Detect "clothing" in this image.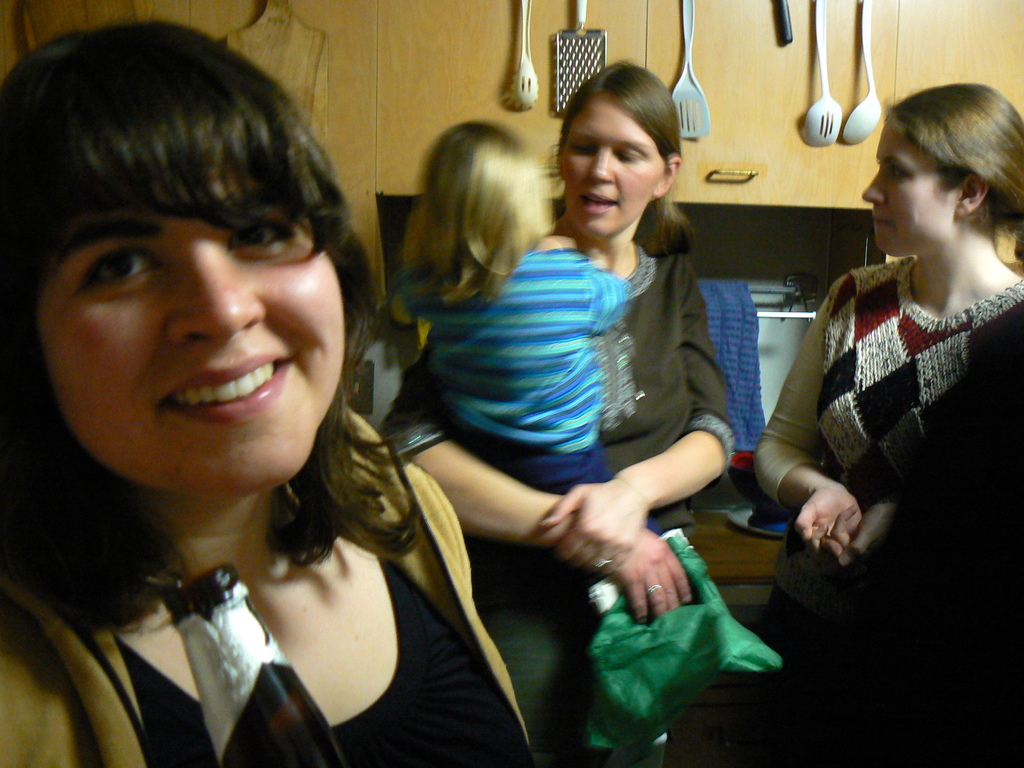
Detection: x1=389, y1=244, x2=663, y2=542.
